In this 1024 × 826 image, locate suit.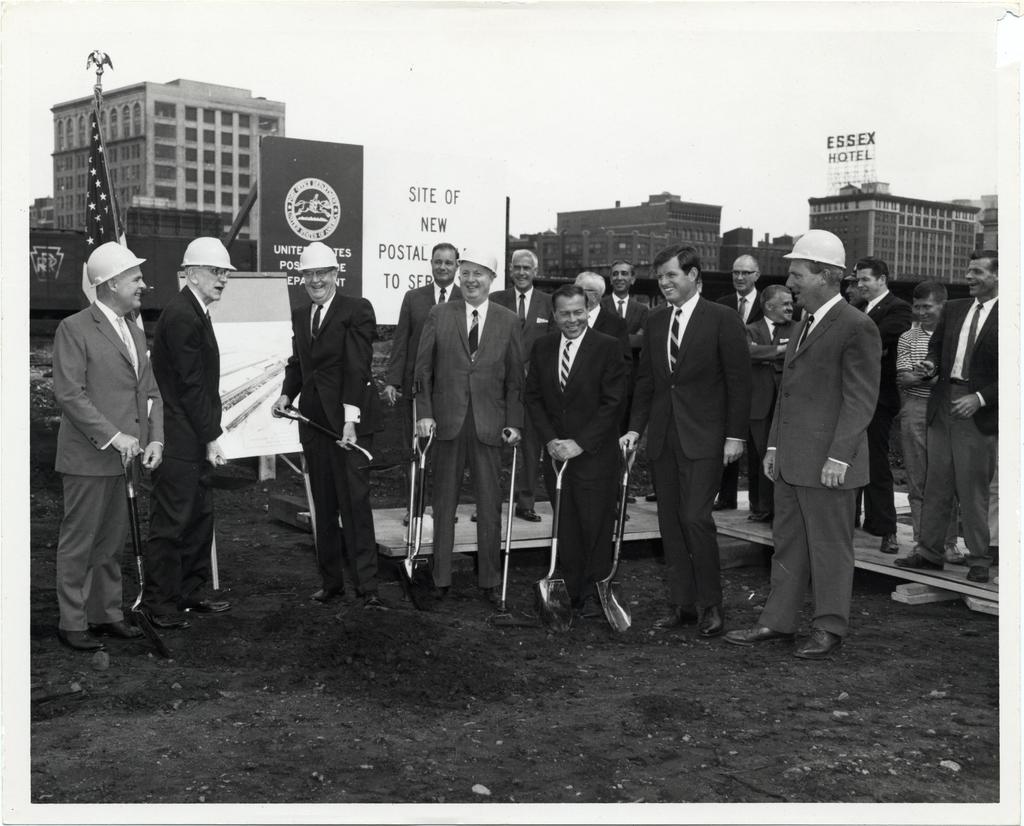
Bounding box: bbox=[275, 290, 381, 596].
